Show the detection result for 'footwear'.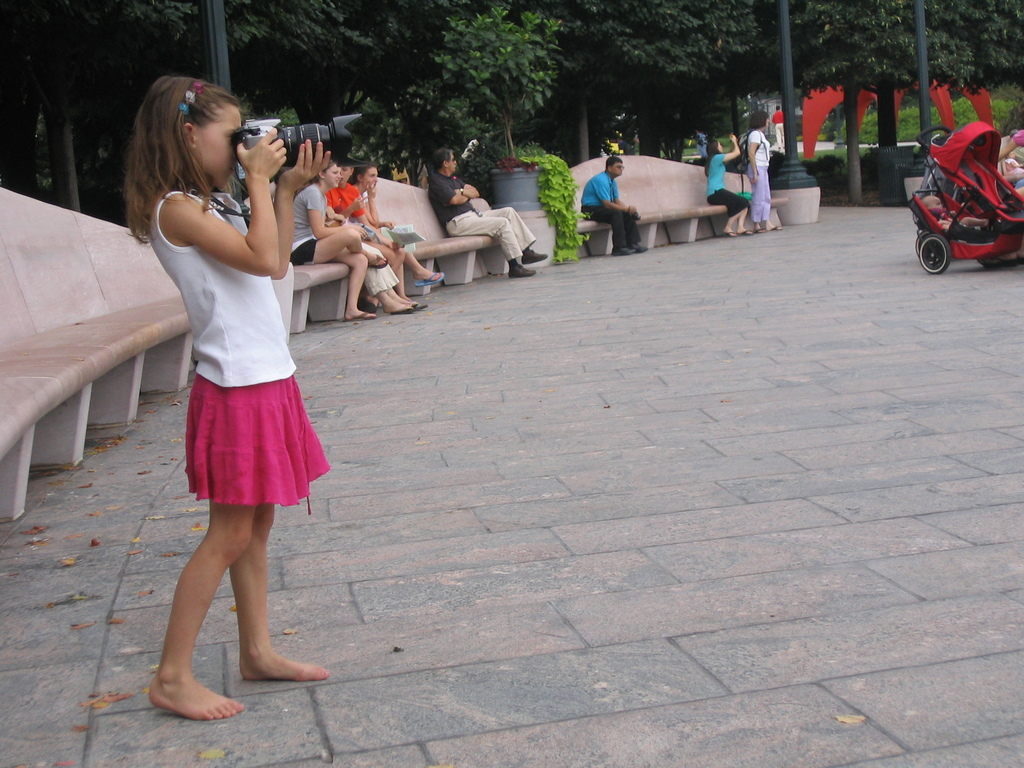
<box>764,223,784,232</box>.
